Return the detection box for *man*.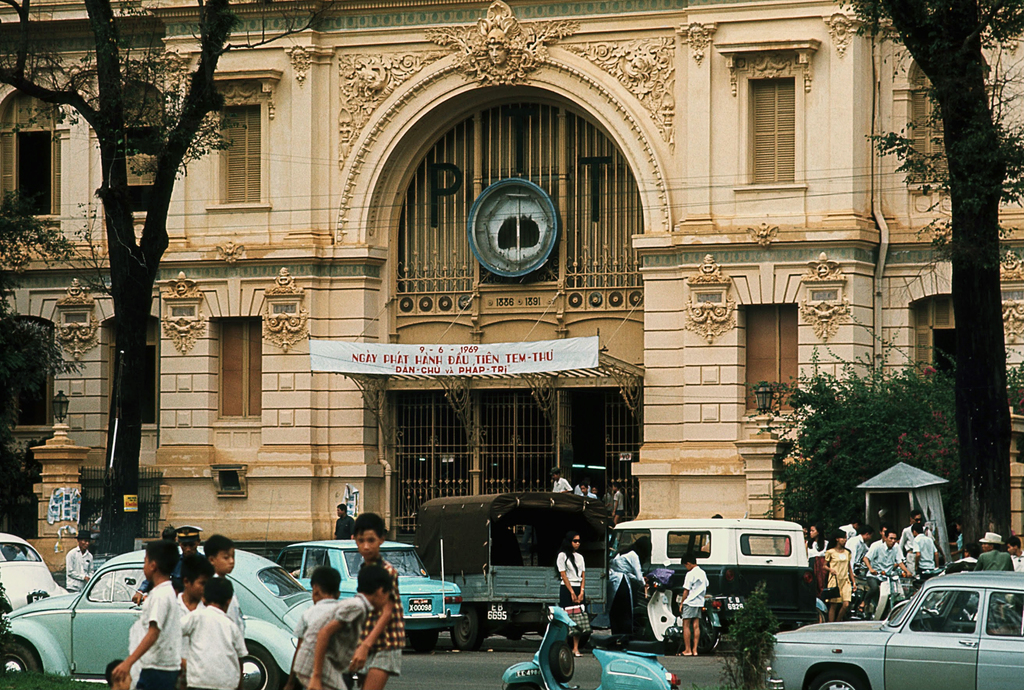
locate(1005, 538, 1023, 572).
